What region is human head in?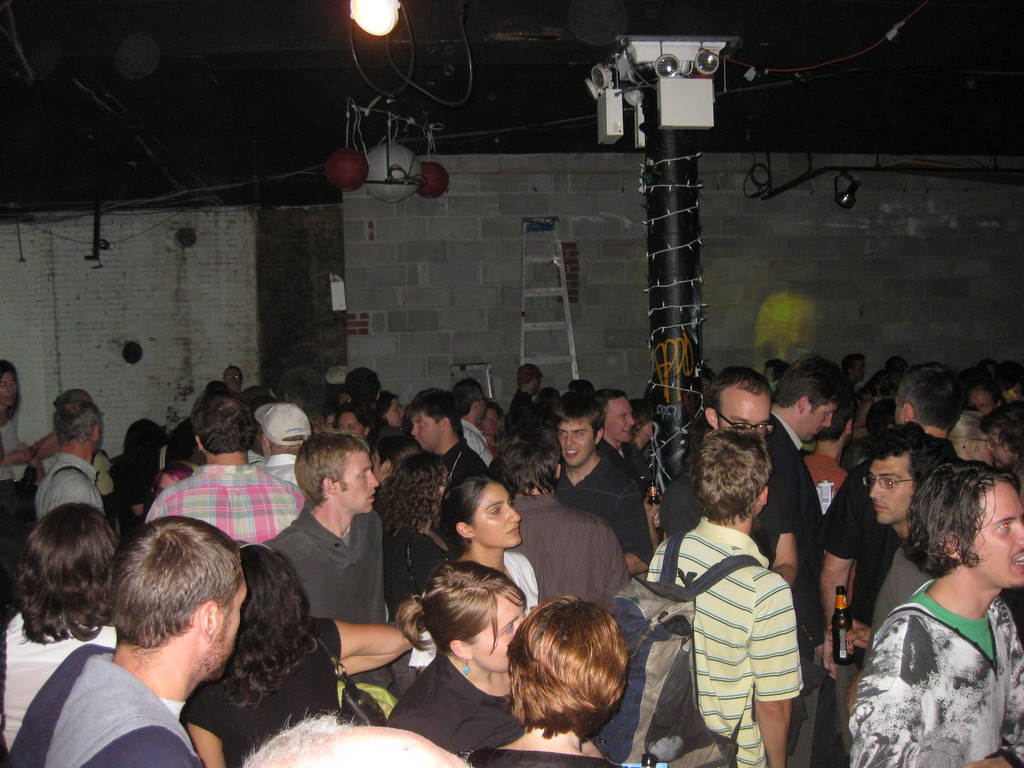
box(420, 561, 526, 675).
